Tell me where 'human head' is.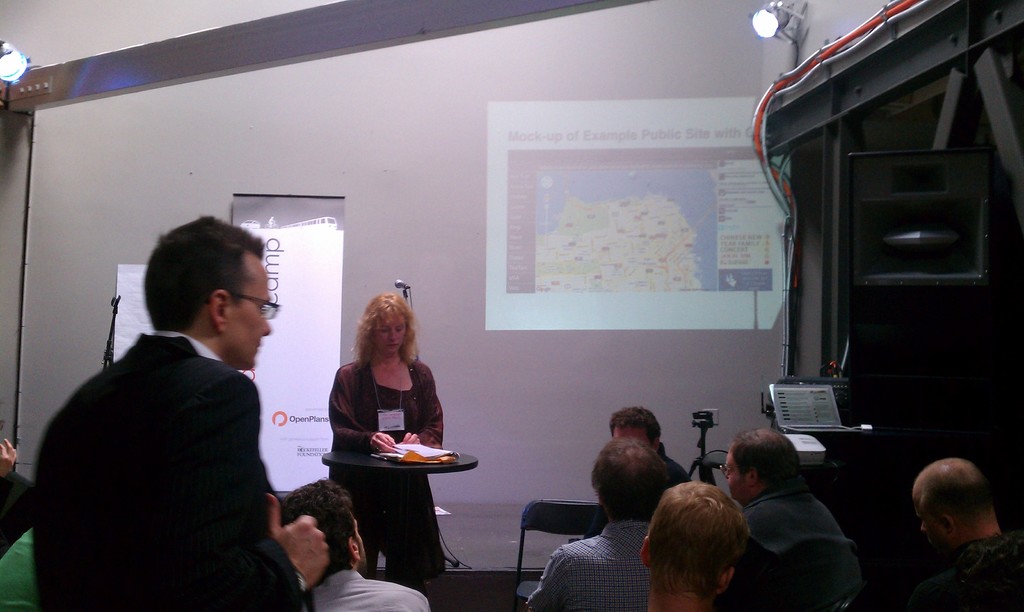
'human head' is at left=909, top=458, right=1005, bottom=570.
